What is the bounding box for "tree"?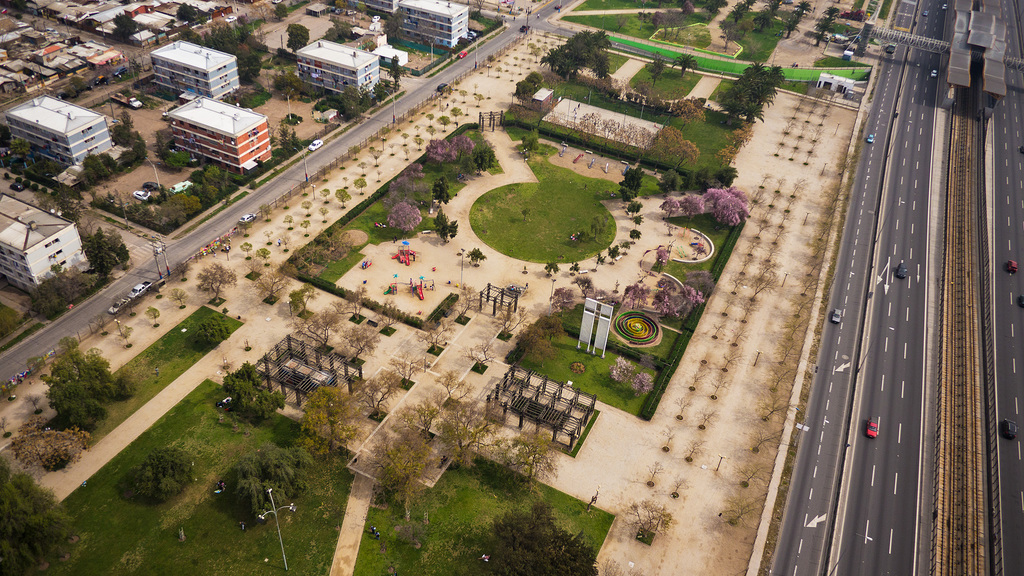
x1=10 y1=420 x2=92 y2=467.
